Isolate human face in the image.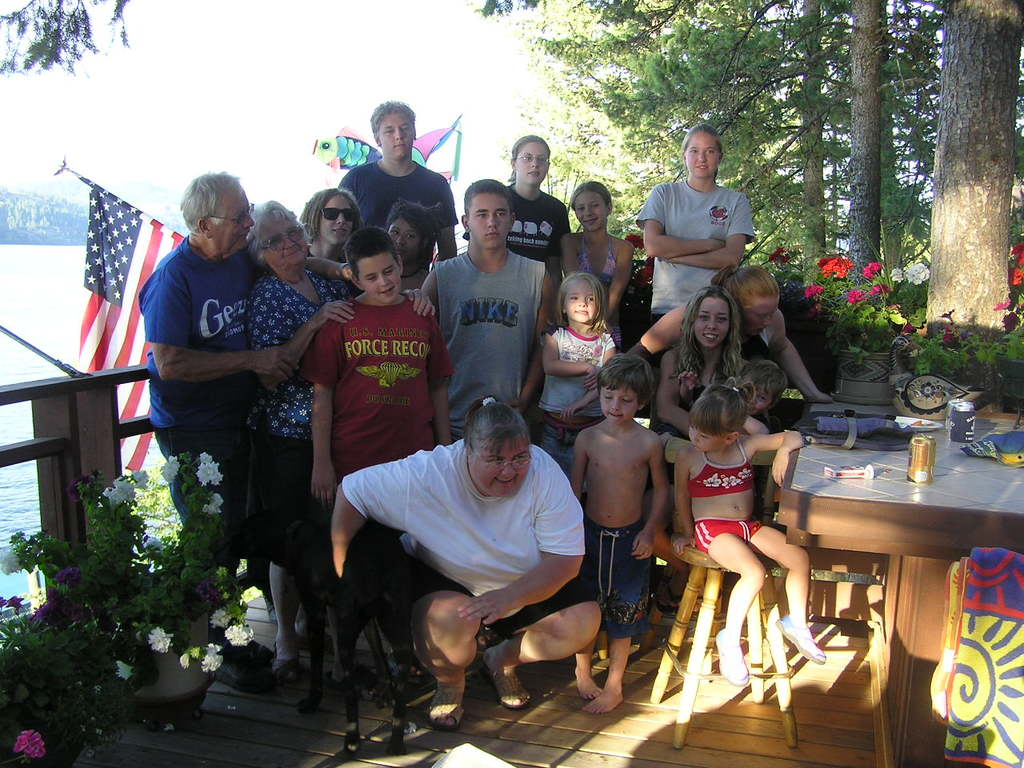
Isolated region: (470,434,523,495).
